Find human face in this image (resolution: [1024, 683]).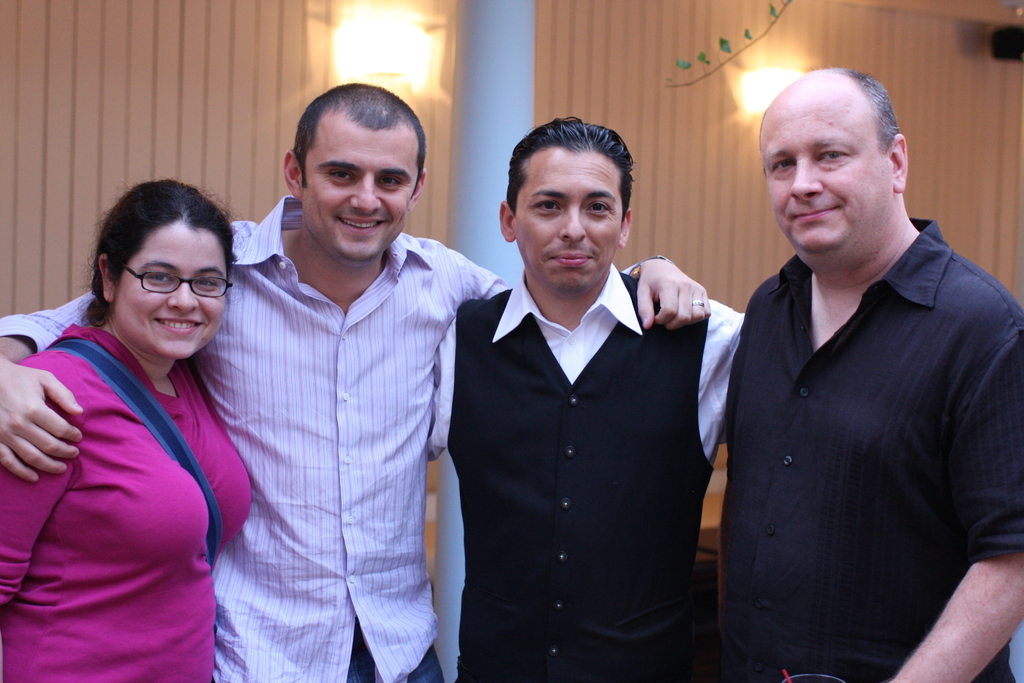
{"left": 762, "top": 97, "right": 891, "bottom": 258}.
